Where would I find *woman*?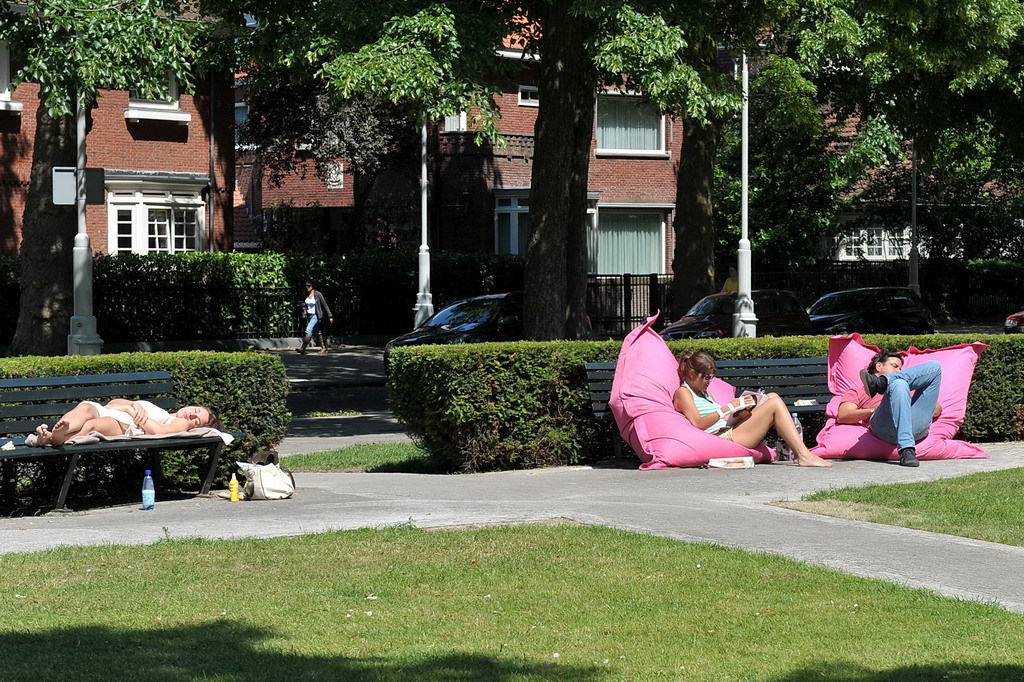
At rect(657, 340, 823, 469).
